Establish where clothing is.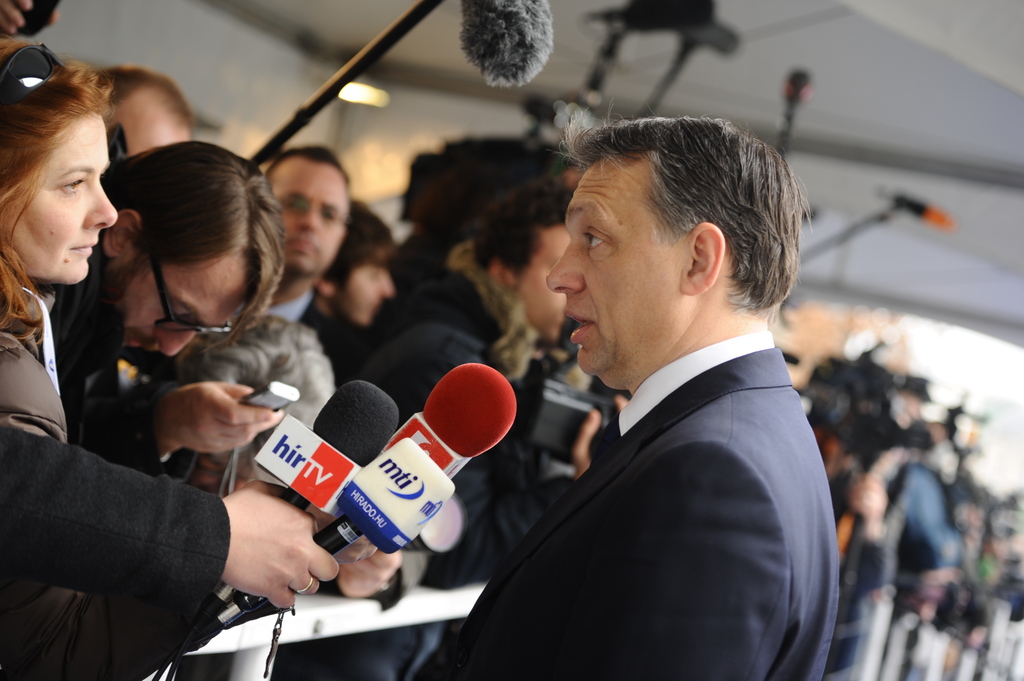
Established at (x1=235, y1=292, x2=360, y2=390).
